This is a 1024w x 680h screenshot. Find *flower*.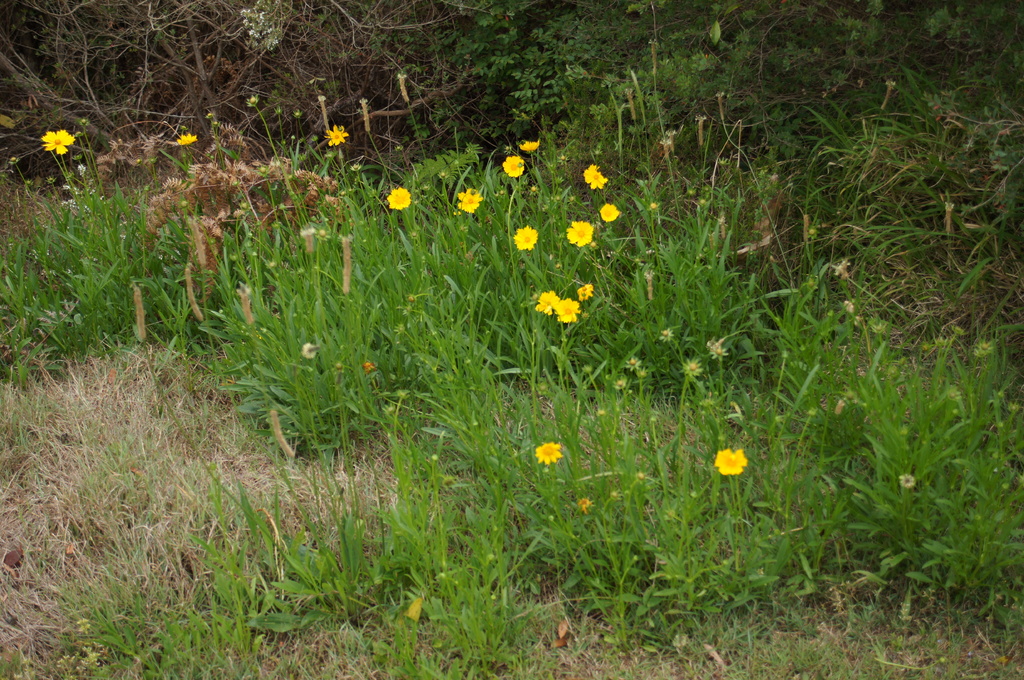
Bounding box: x1=303 y1=342 x2=317 y2=358.
